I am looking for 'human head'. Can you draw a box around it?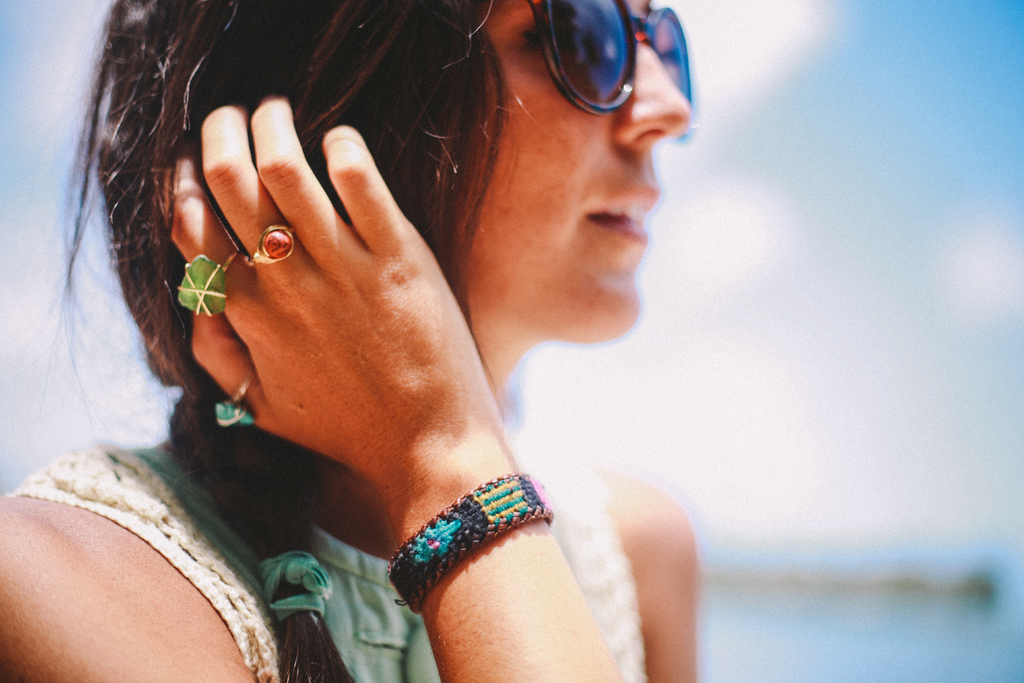
Sure, the bounding box is <box>17,0,698,682</box>.
